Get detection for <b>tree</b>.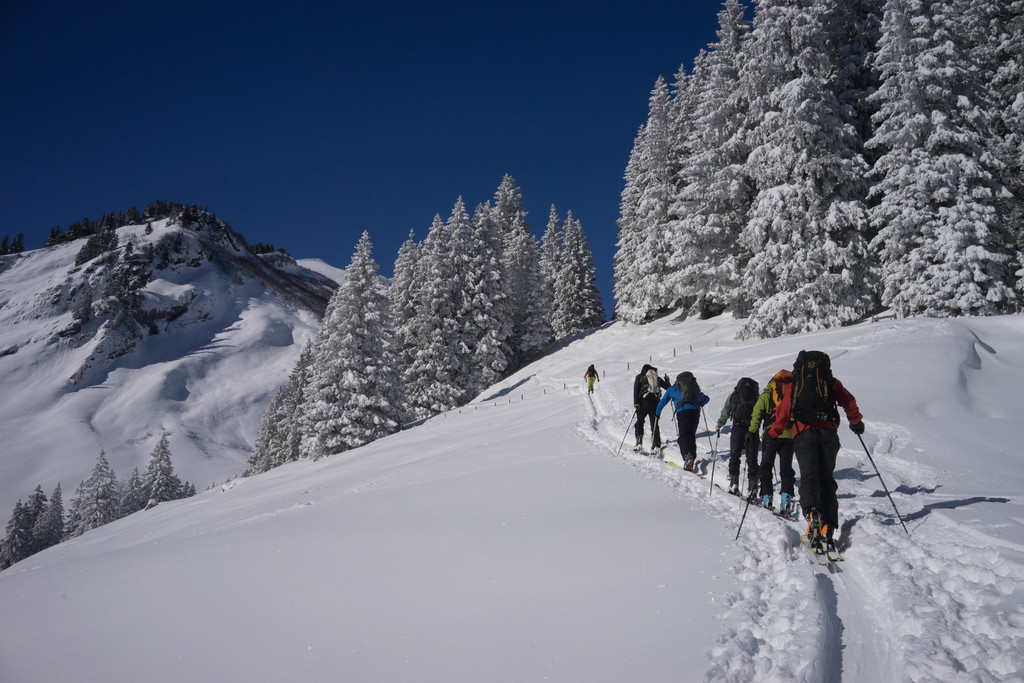
Detection: <bbox>666, 55, 696, 138</bbox>.
